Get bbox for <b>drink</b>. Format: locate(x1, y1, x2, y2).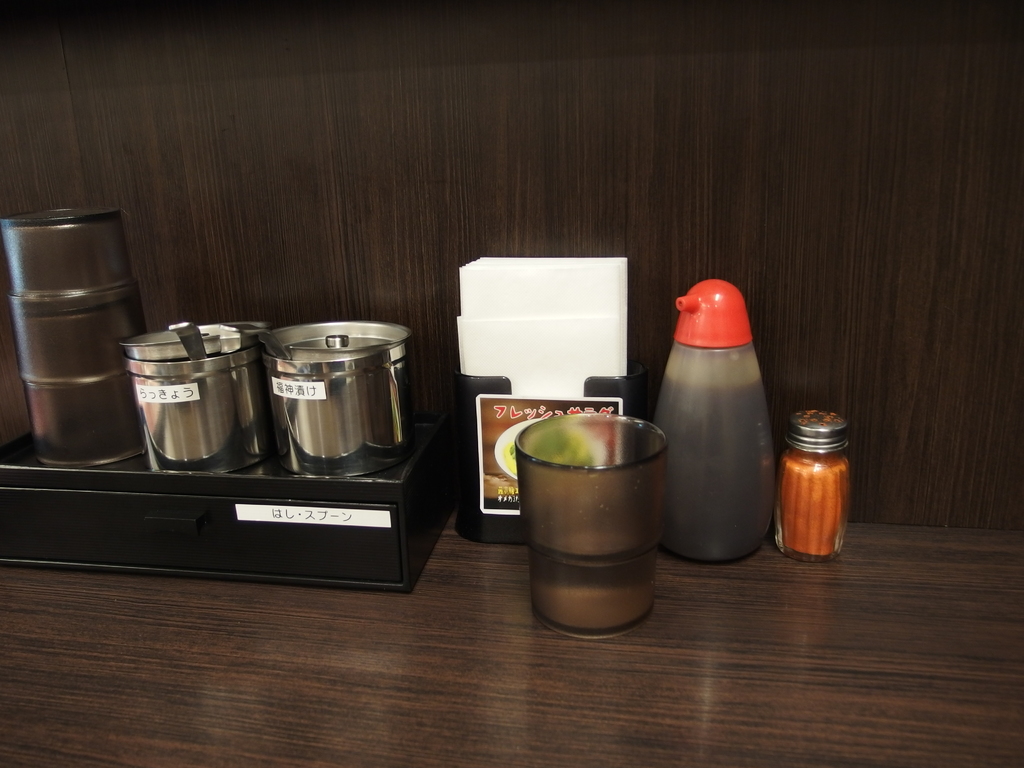
locate(529, 531, 664, 632).
